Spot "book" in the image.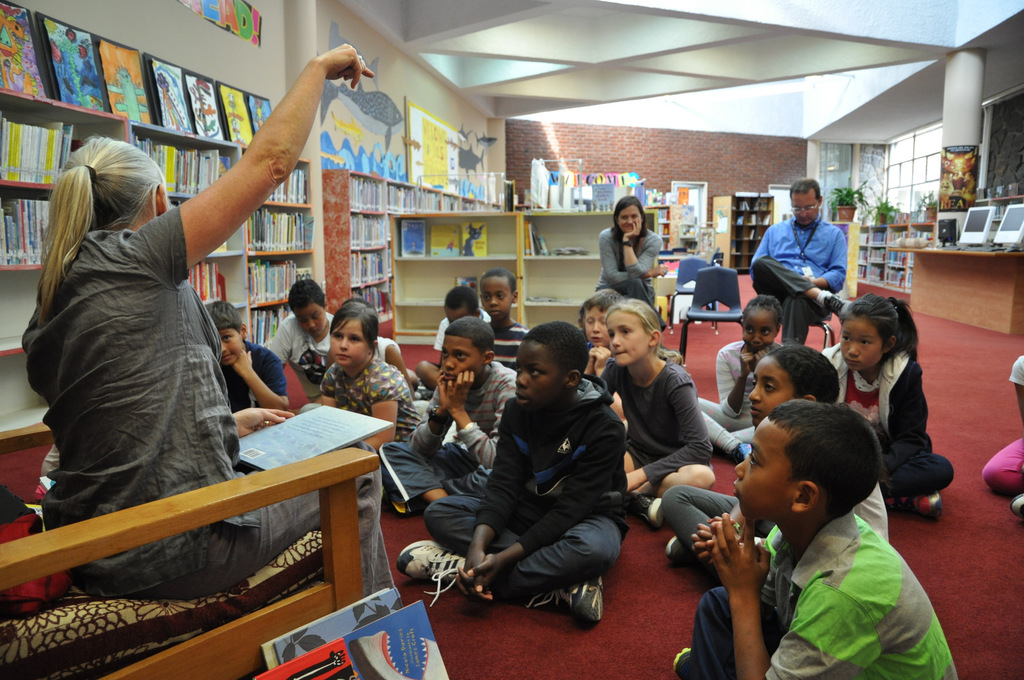
"book" found at (522,217,548,260).
